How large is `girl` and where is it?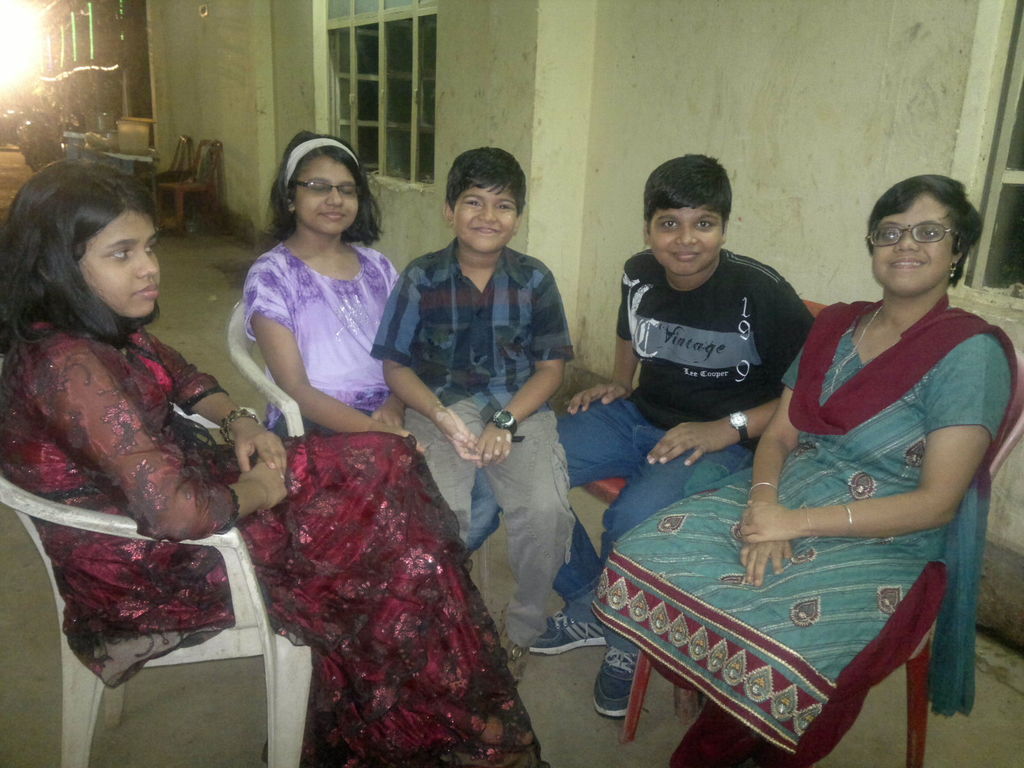
Bounding box: 0, 157, 551, 767.
